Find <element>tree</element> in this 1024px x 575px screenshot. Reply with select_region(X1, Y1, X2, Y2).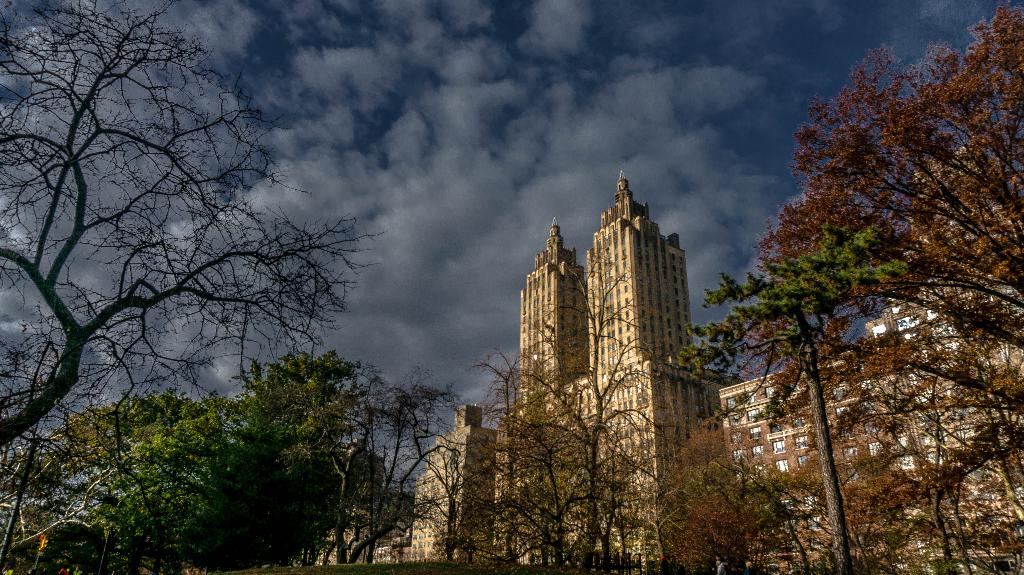
select_region(756, 267, 968, 574).
